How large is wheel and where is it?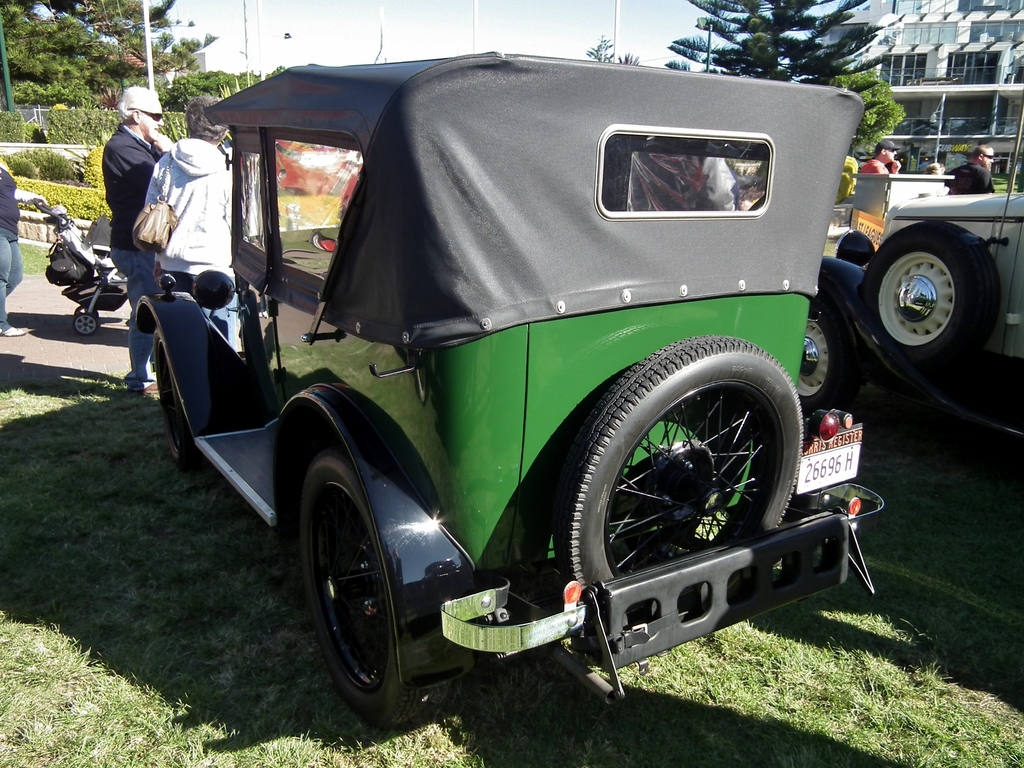
Bounding box: (154,325,204,464).
